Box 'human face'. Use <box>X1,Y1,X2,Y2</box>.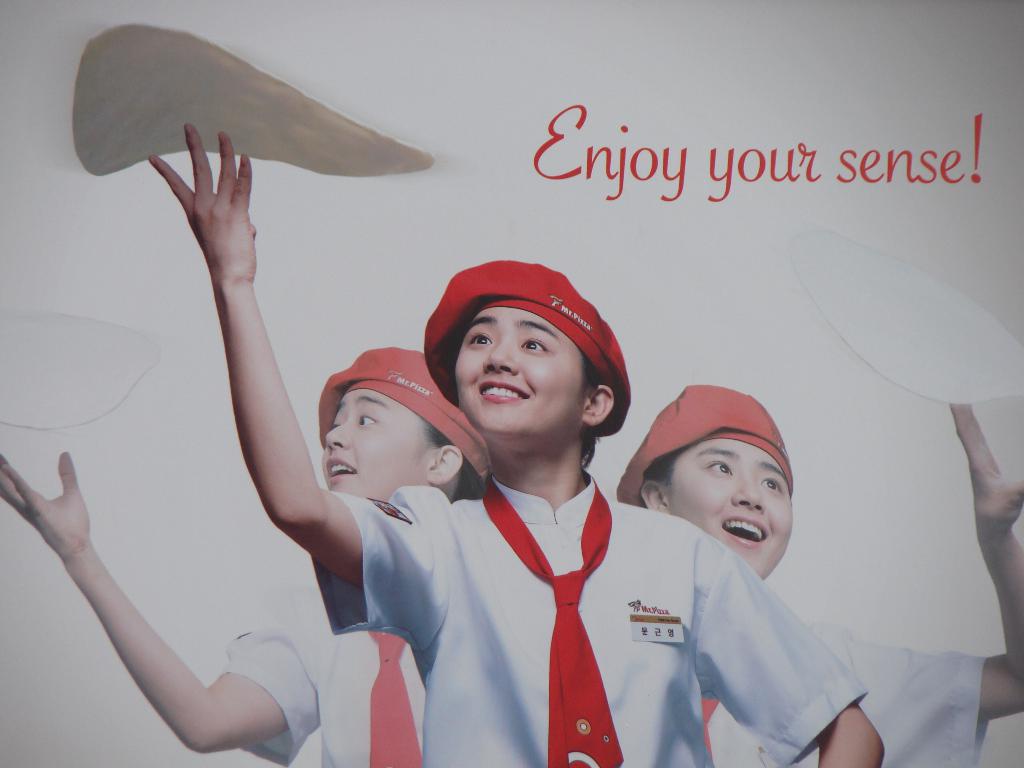
<box>665,438,793,577</box>.
